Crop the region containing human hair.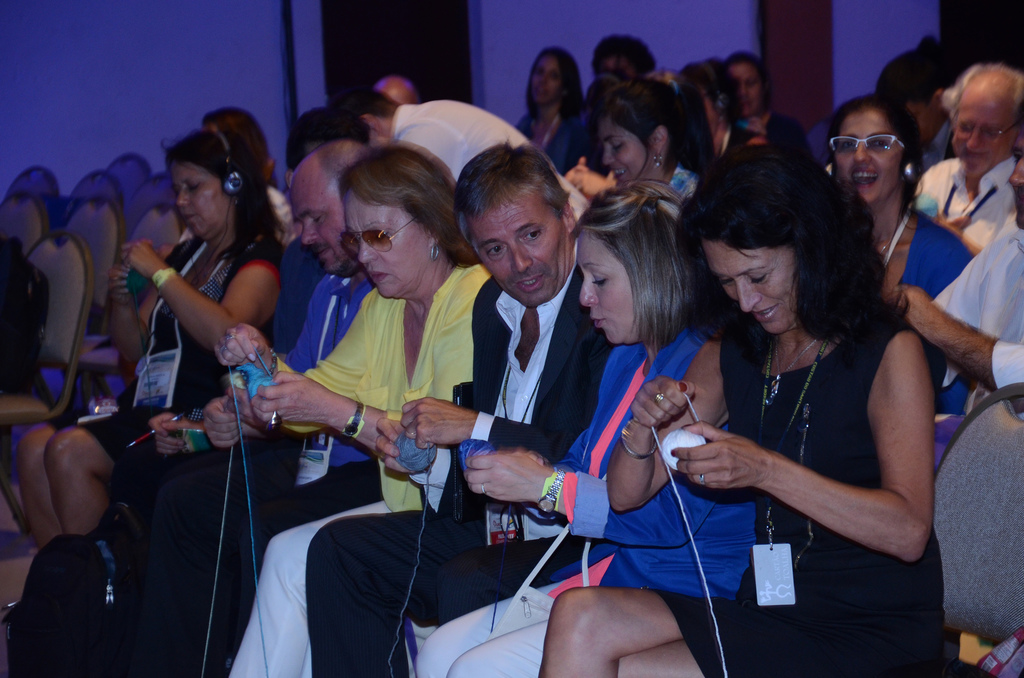
Crop region: 673, 61, 737, 130.
